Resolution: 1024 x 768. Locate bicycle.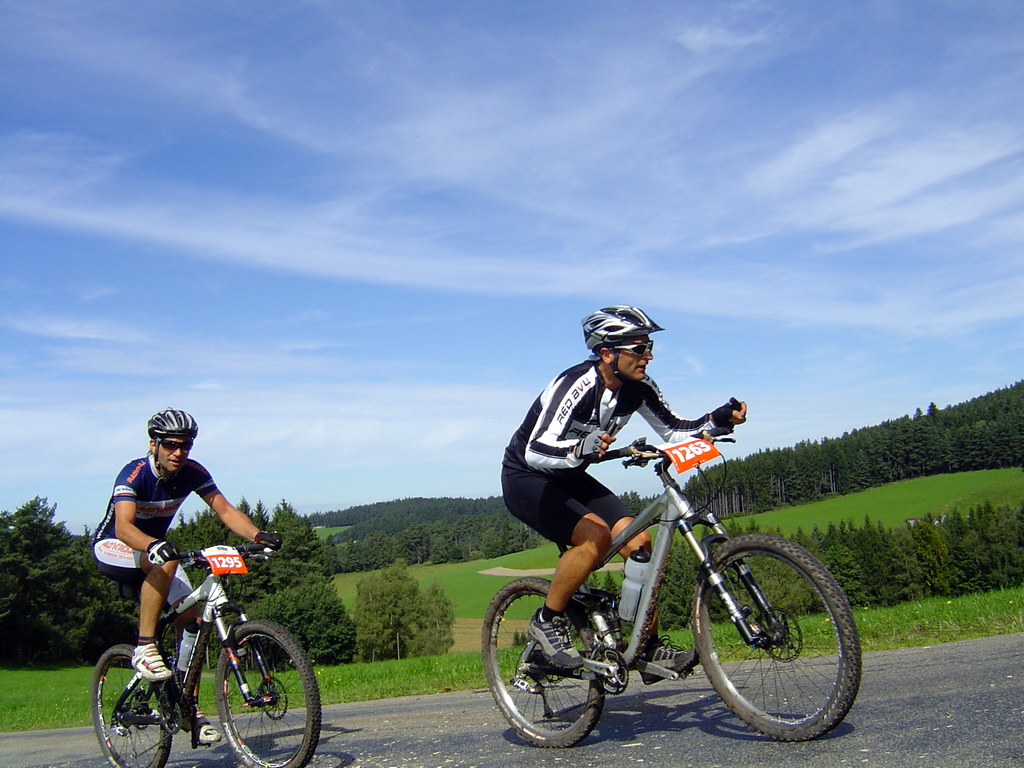
rect(89, 534, 320, 765).
